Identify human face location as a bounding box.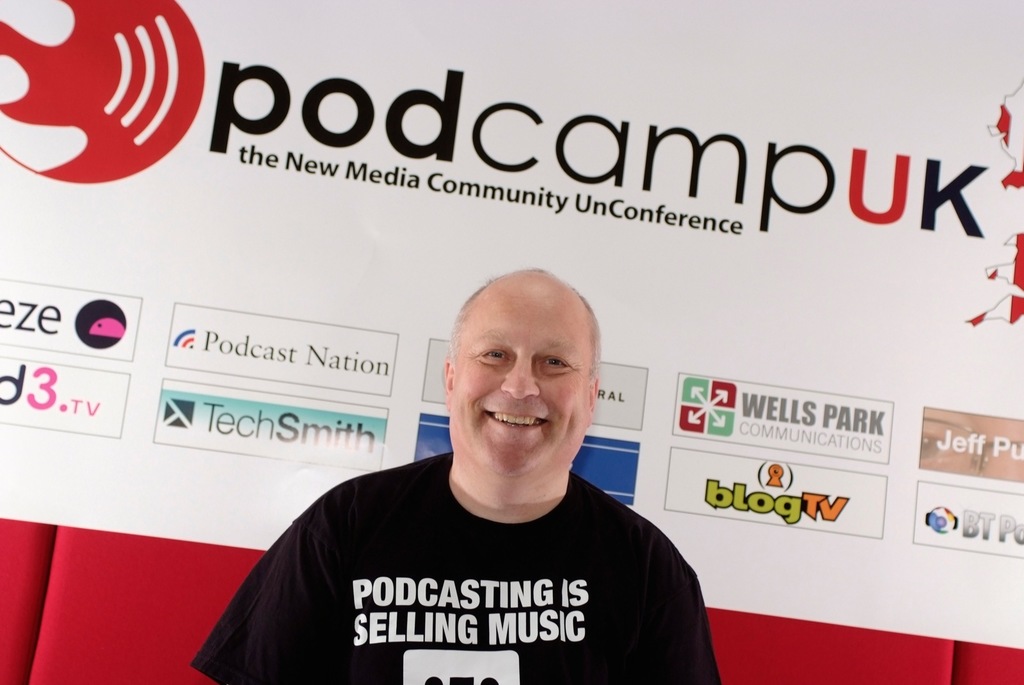
box=[454, 271, 593, 476].
